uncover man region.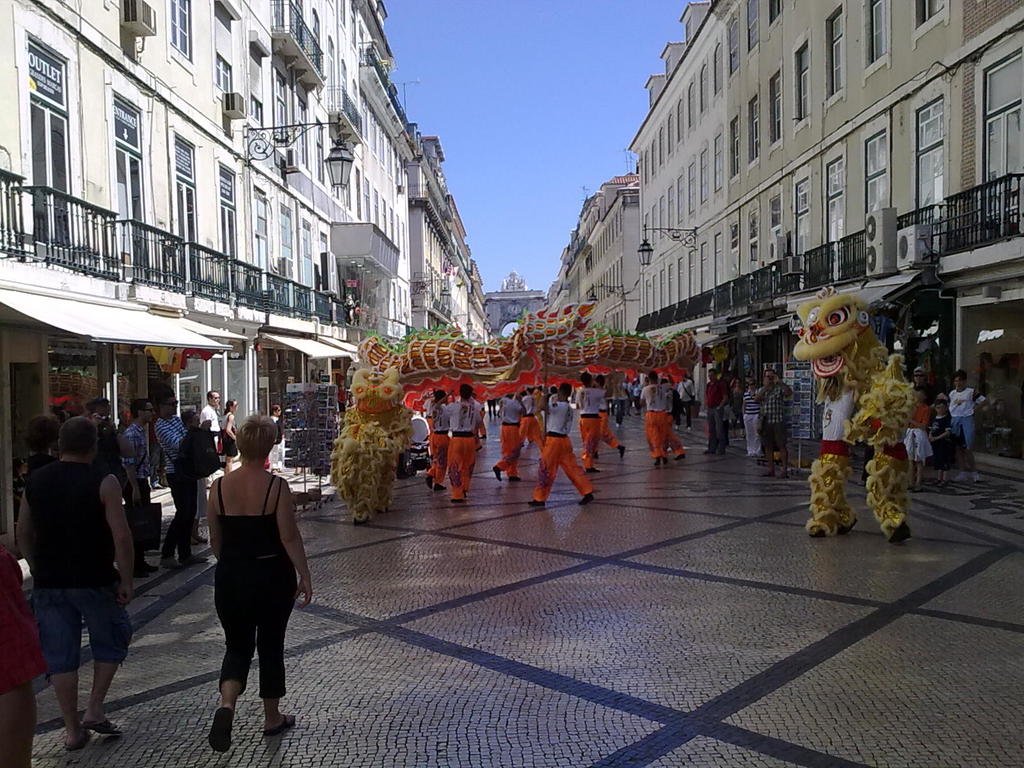
Uncovered: 516,385,546,460.
